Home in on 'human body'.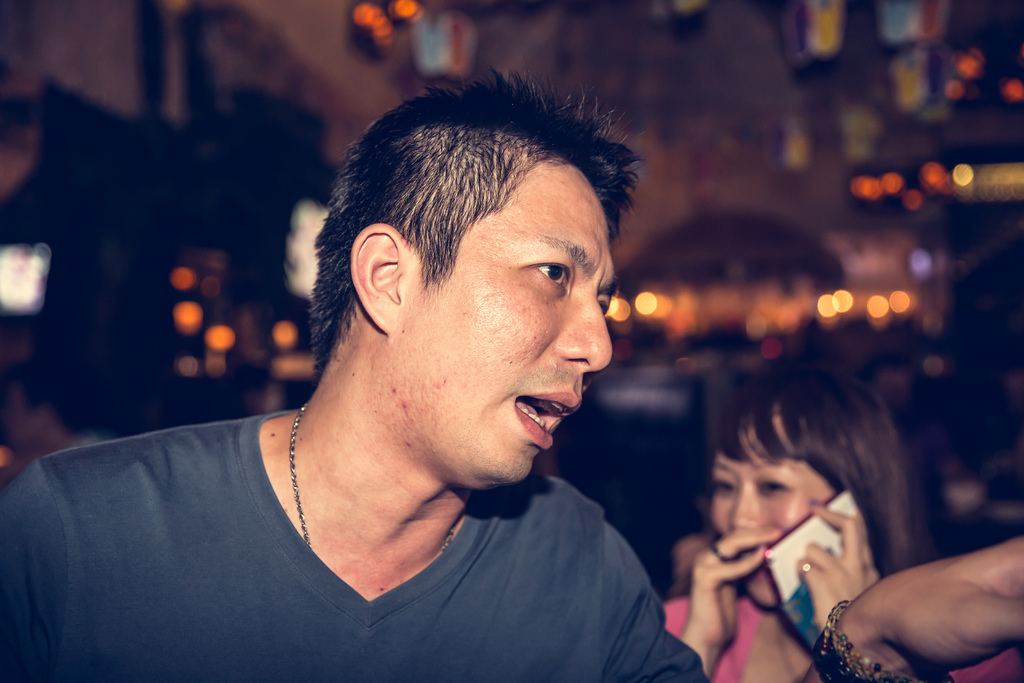
Homed in at crop(652, 369, 934, 682).
